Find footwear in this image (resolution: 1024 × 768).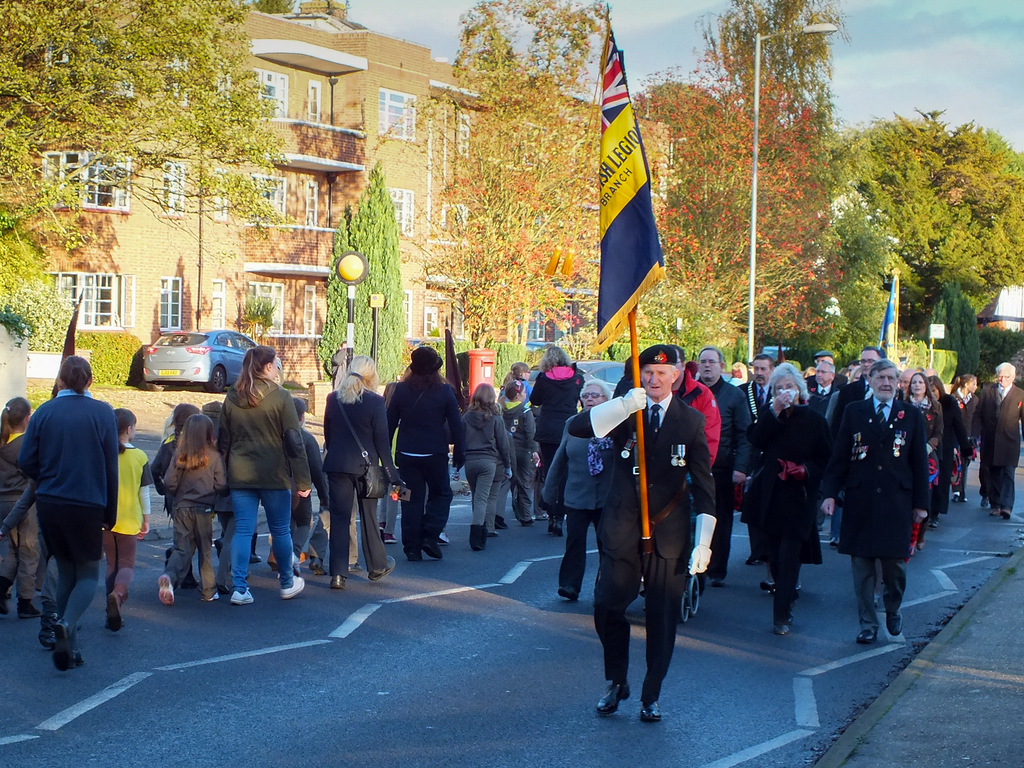
x1=773 y1=621 x2=789 y2=636.
